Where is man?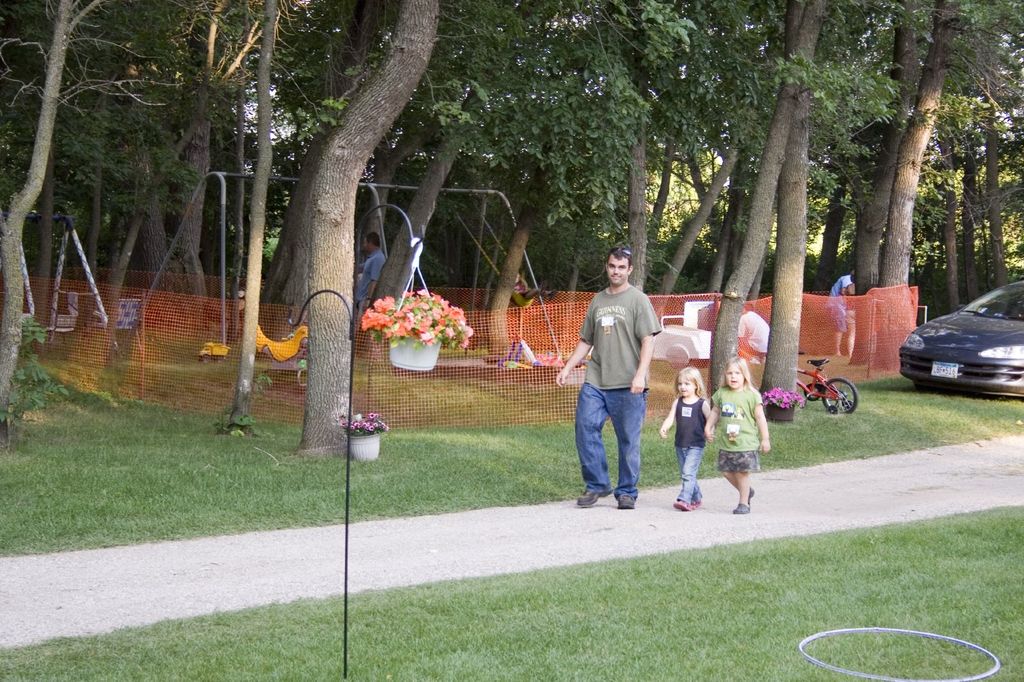
bbox=[575, 259, 668, 520].
